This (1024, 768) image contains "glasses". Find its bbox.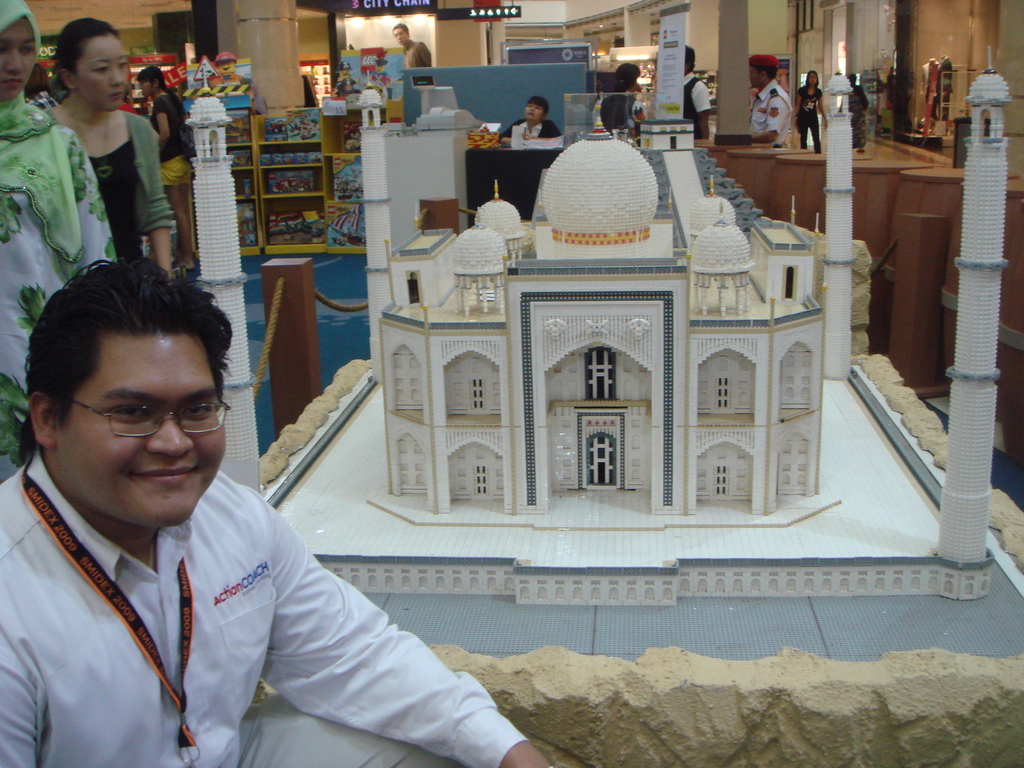
bbox(38, 385, 222, 458).
